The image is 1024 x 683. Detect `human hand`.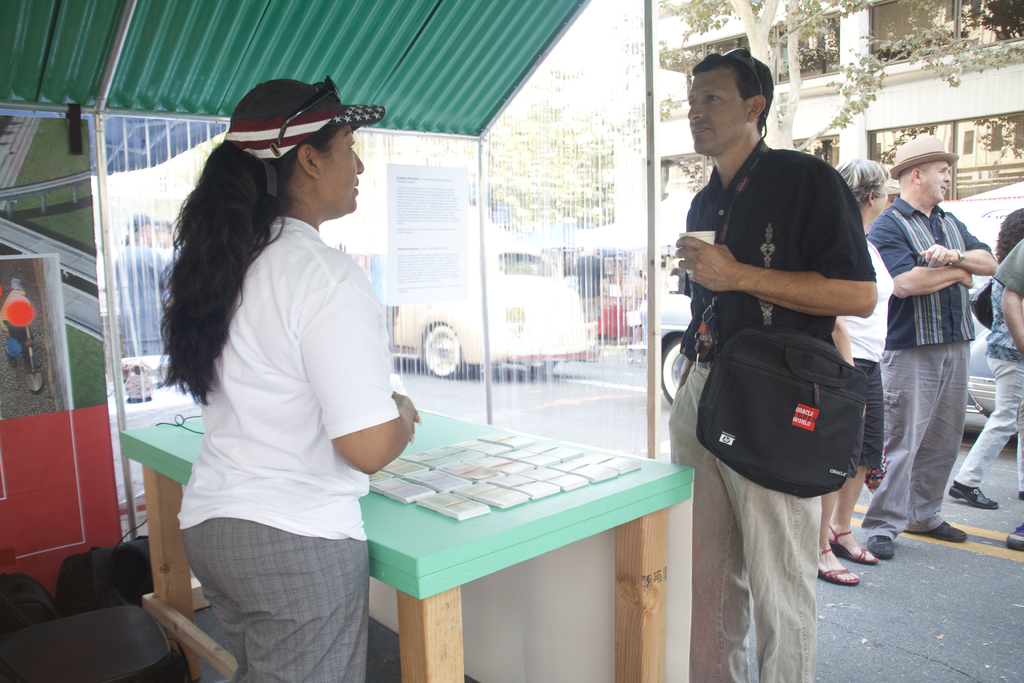
Detection: box=[682, 222, 765, 292].
